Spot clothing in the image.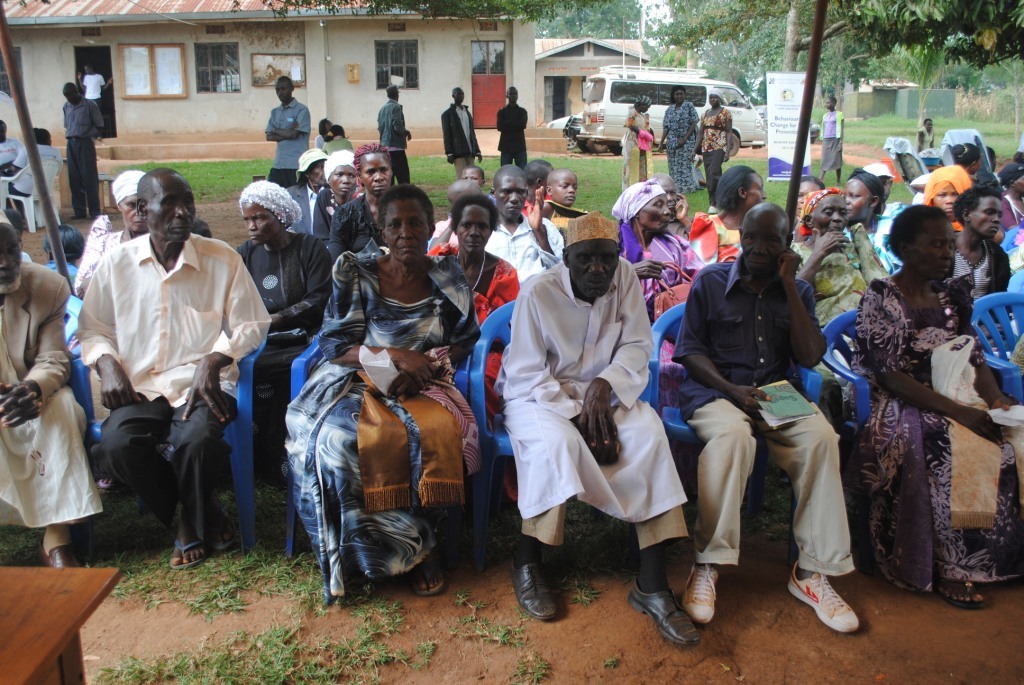
clothing found at box(697, 106, 732, 199).
